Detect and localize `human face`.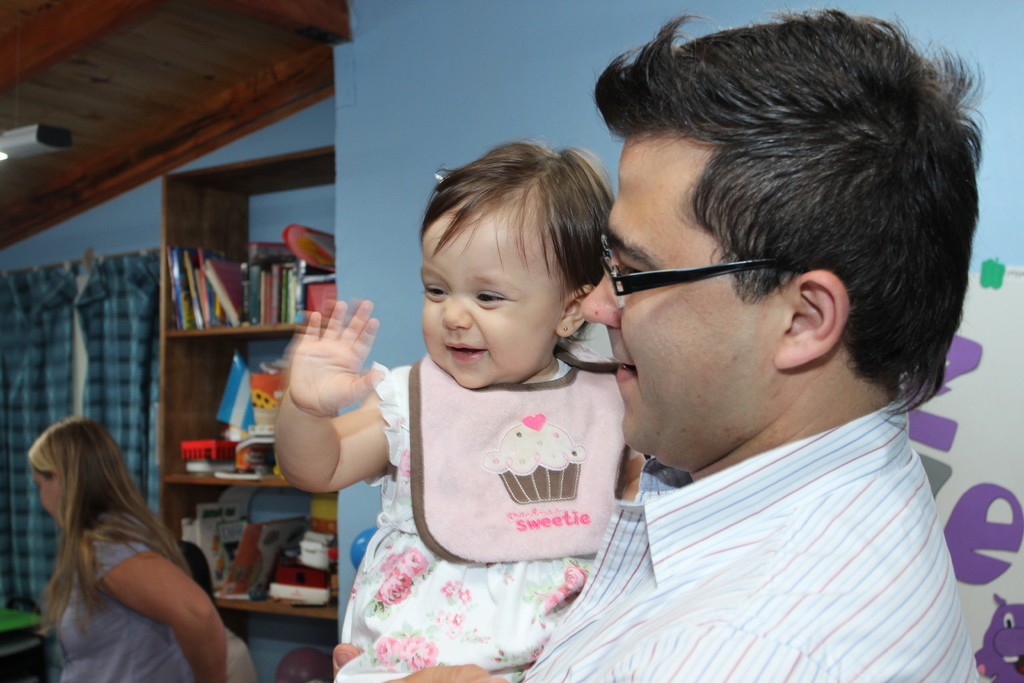
Localized at [420, 211, 556, 391].
